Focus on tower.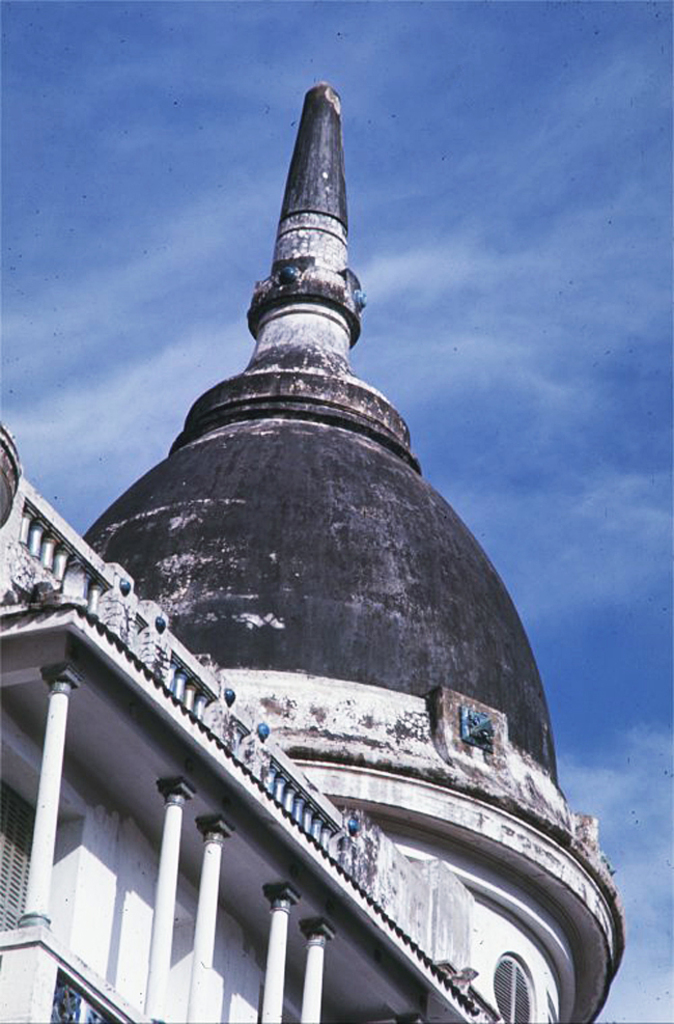
Focused at box(0, 79, 628, 1023).
